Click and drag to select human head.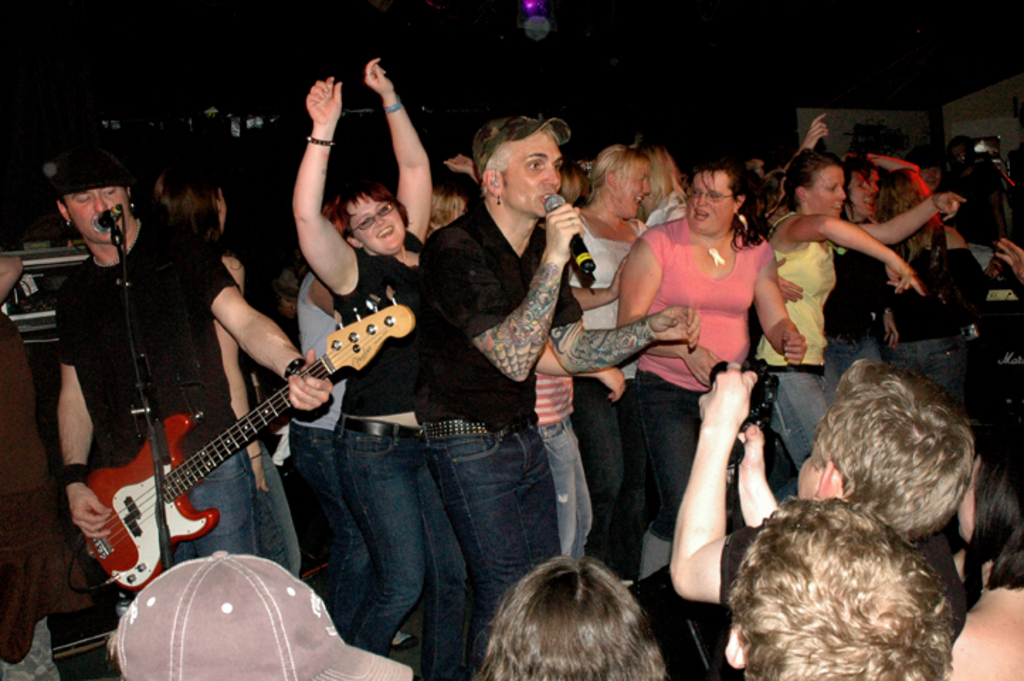
Selection: 322:184:414:254.
